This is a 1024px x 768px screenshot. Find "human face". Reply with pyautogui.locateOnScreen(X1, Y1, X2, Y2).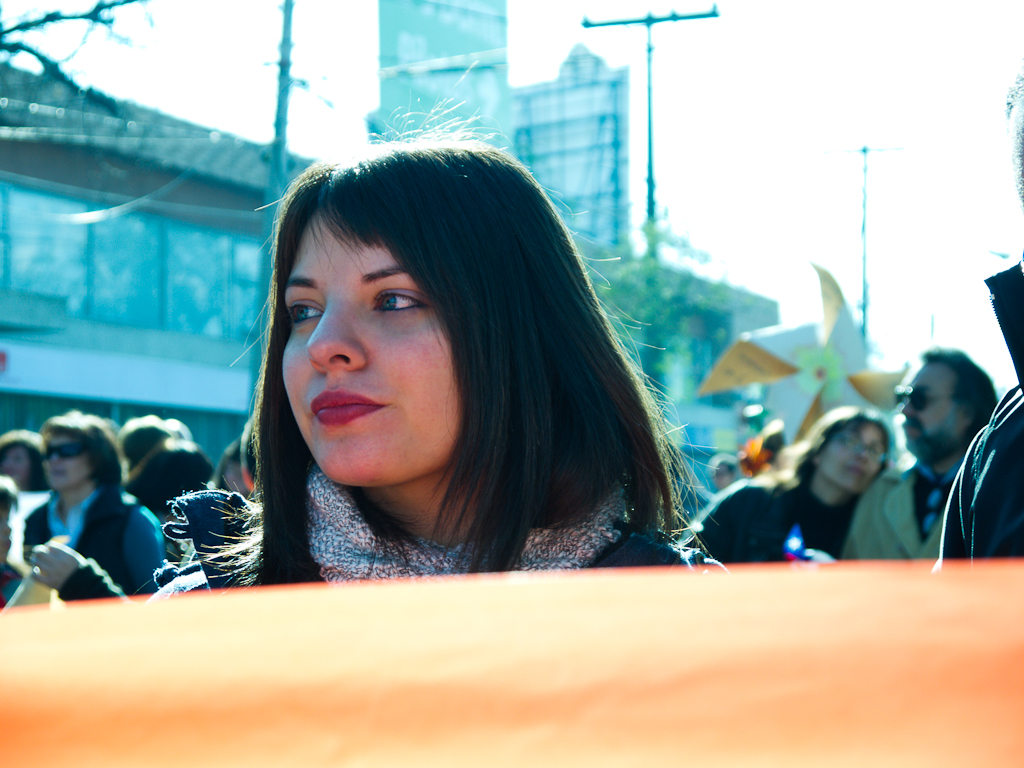
pyautogui.locateOnScreen(6, 445, 32, 482).
